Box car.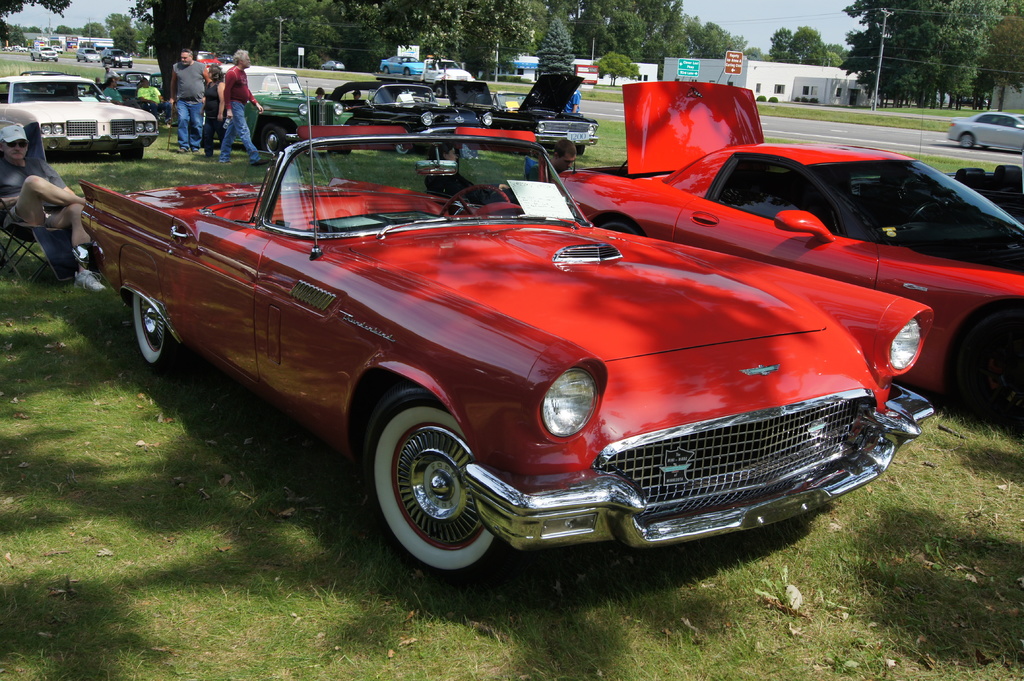
(x1=379, y1=55, x2=421, y2=77).
